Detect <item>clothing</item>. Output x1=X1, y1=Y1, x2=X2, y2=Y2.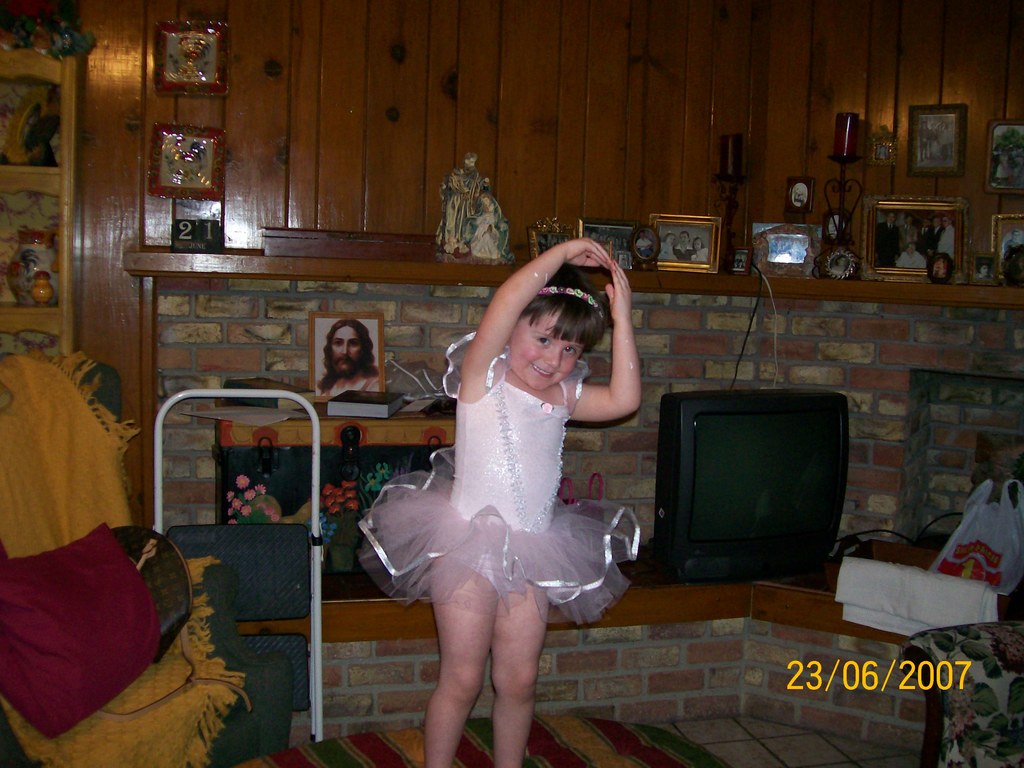
x1=673, y1=244, x2=691, y2=265.
